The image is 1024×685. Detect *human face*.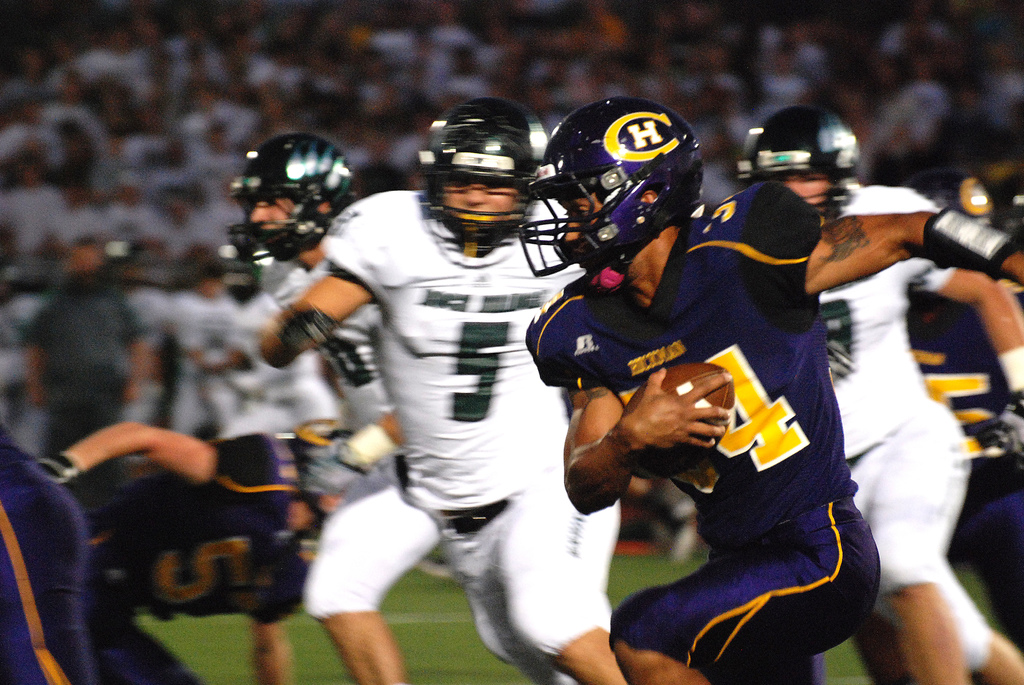
Detection: {"left": 556, "top": 193, "right": 600, "bottom": 242}.
